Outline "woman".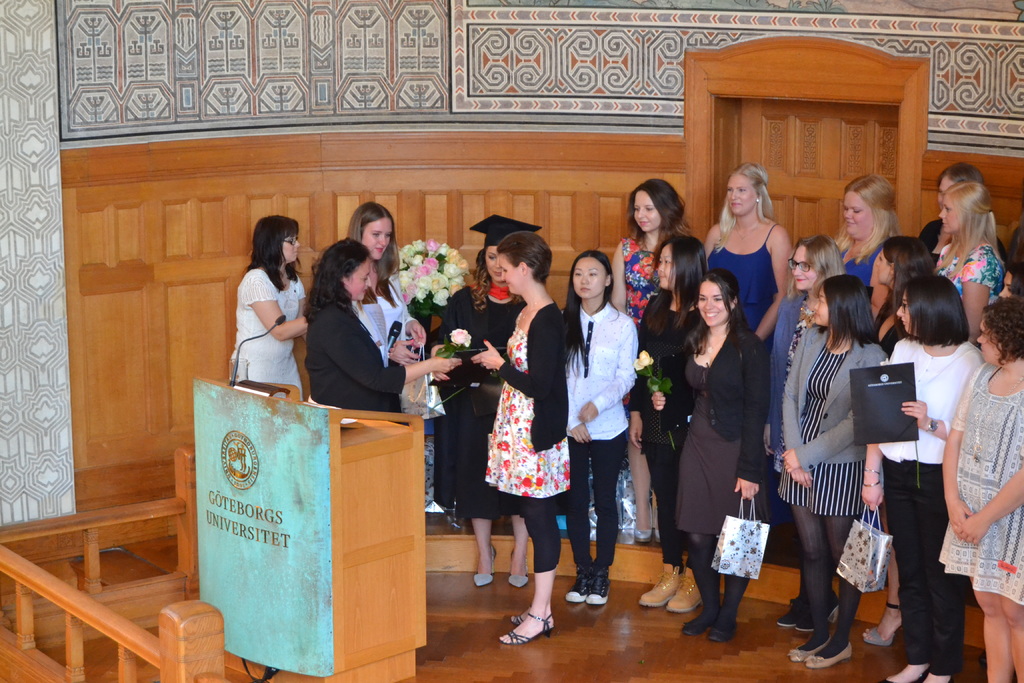
Outline: BBox(344, 203, 425, 363).
